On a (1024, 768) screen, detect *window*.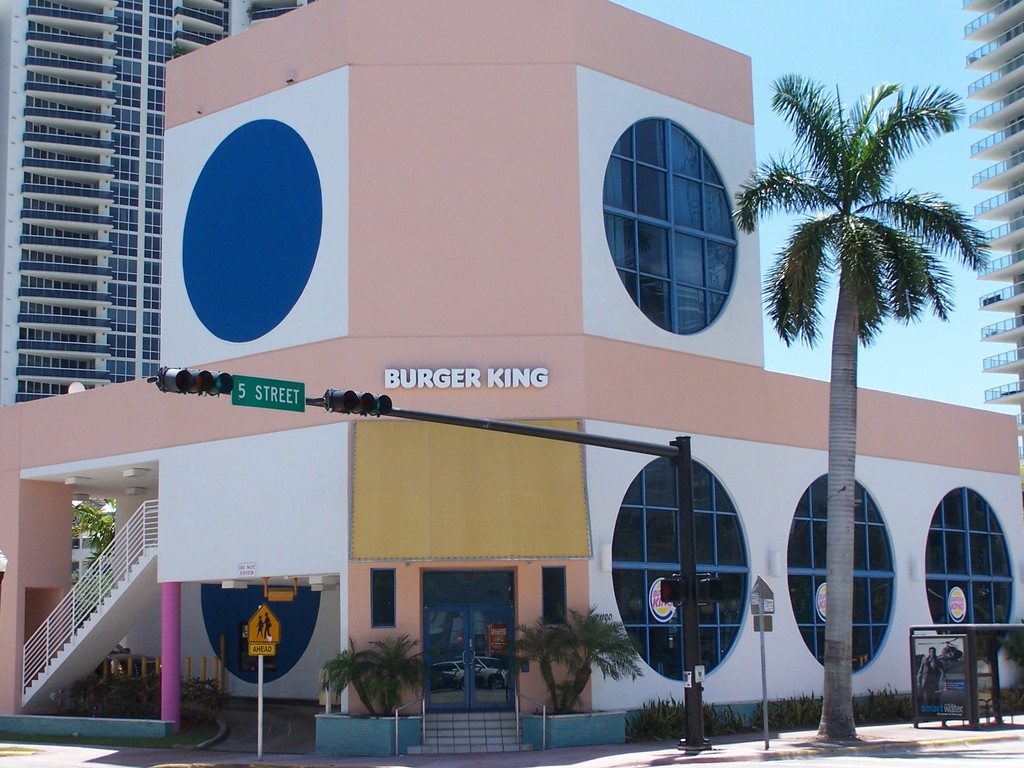
BBox(369, 566, 398, 627).
